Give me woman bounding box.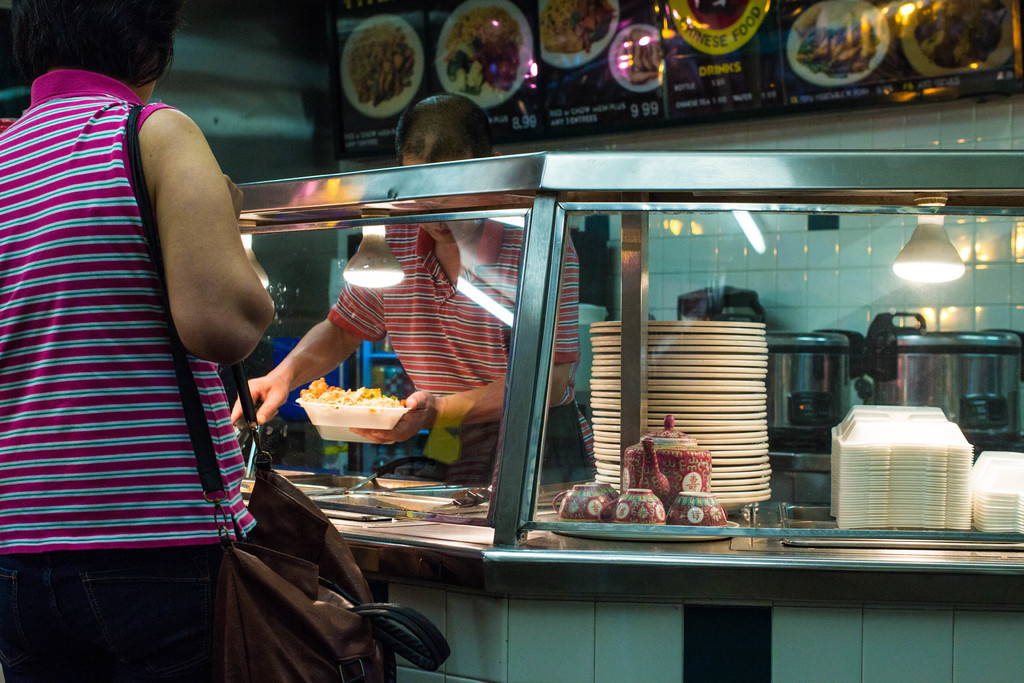
x1=0, y1=0, x2=270, y2=682.
